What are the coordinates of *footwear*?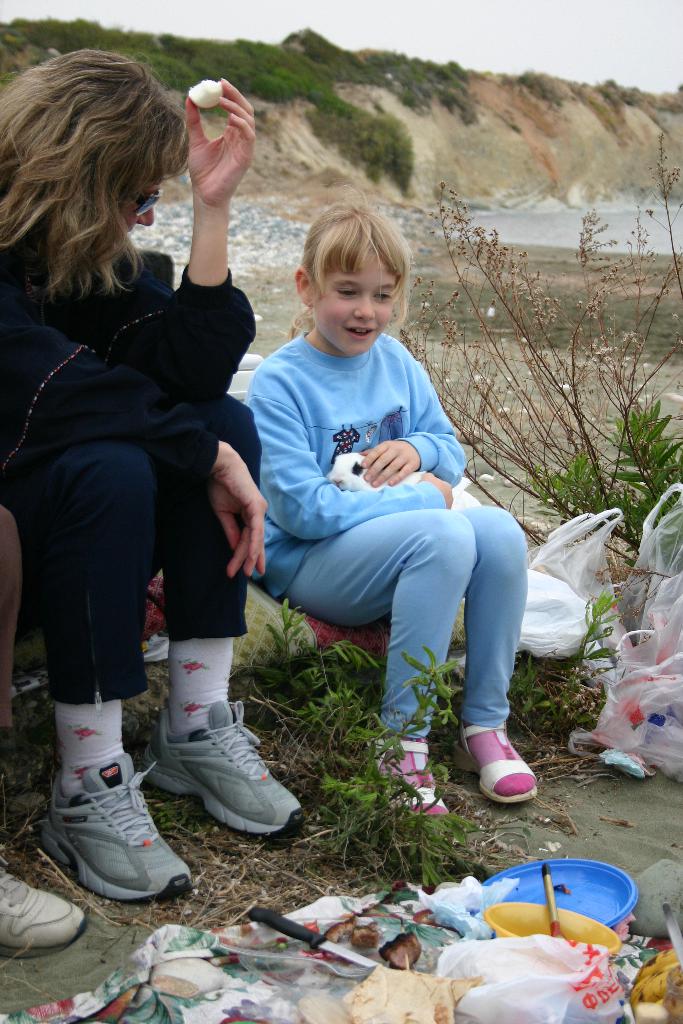
[left=144, top=703, right=318, bottom=853].
